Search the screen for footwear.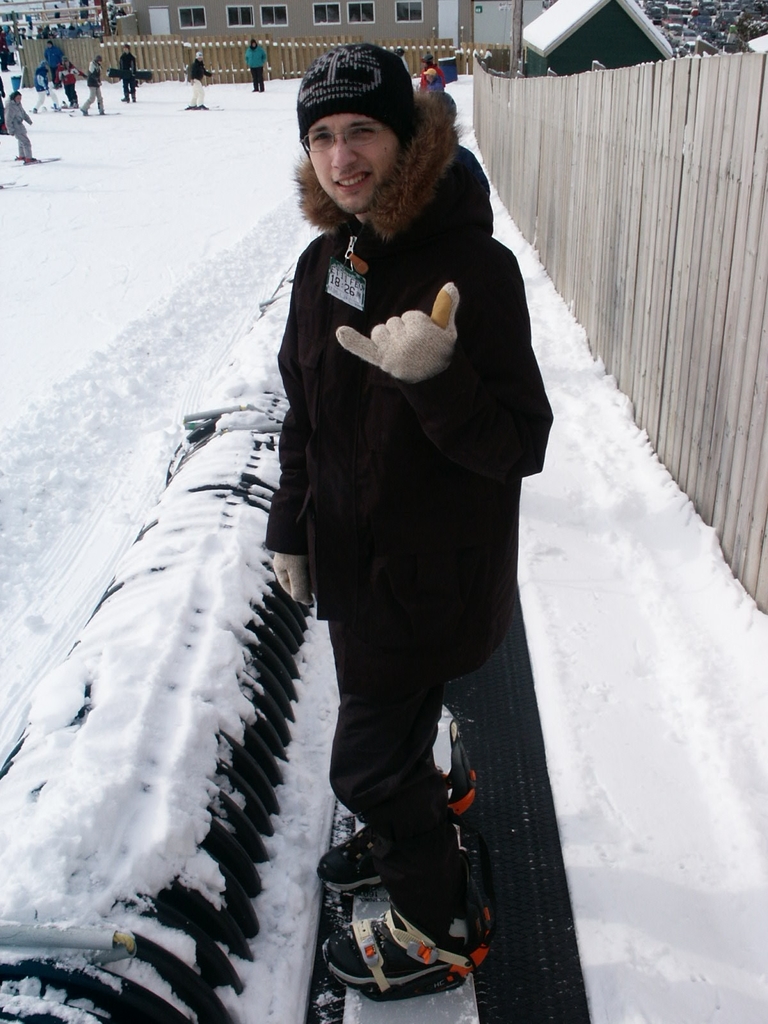
Found at (left=24, top=153, right=42, bottom=162).
